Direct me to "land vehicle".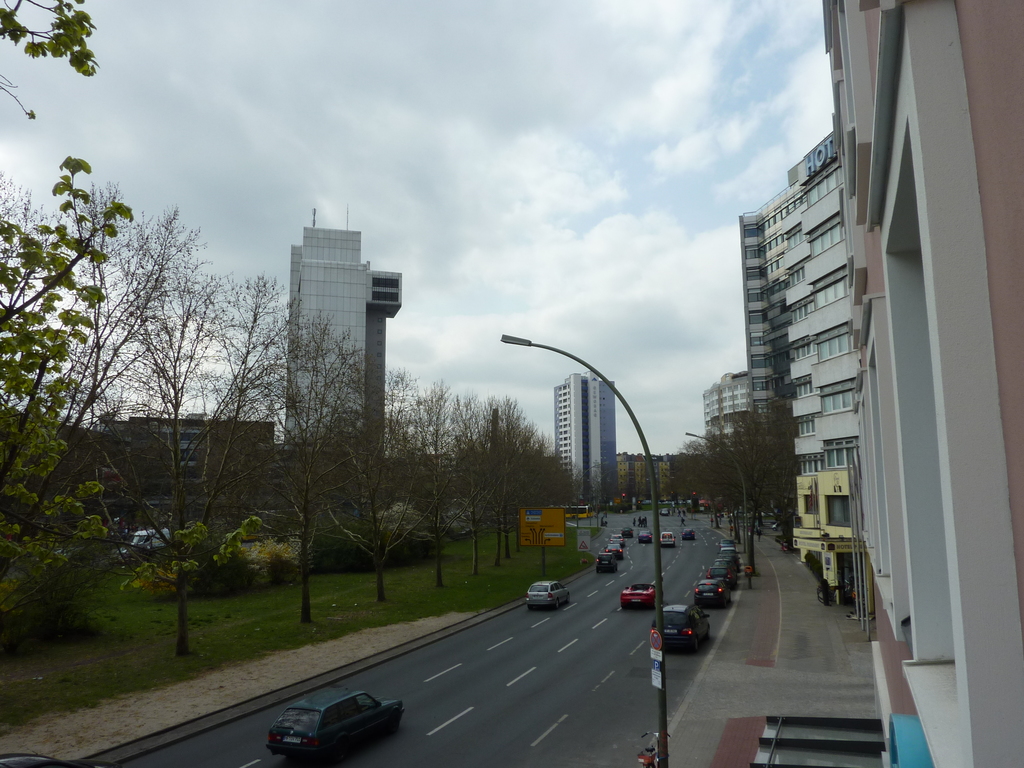
Direction: 268:667:420:767.
